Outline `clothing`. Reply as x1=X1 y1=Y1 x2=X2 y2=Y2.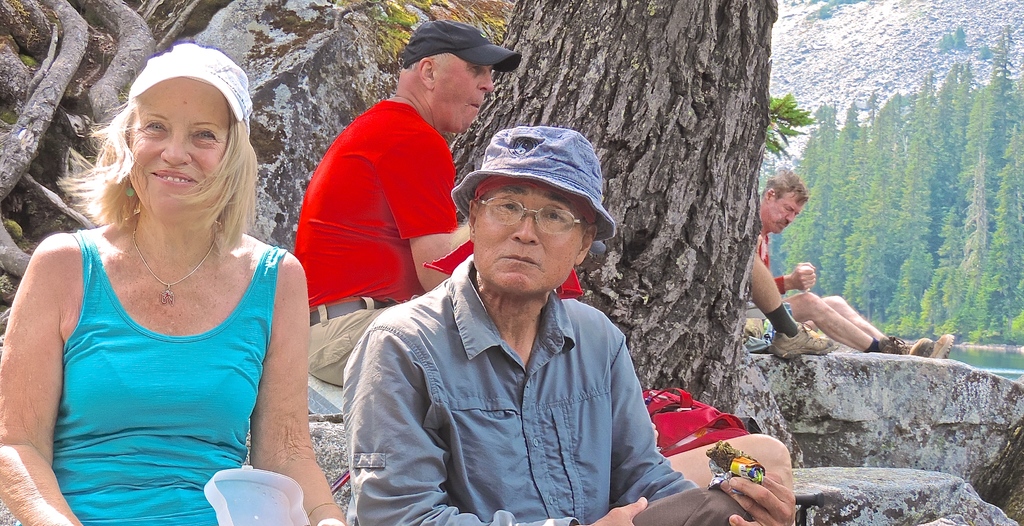
x1=324 y1=218 x2=690 y2=523.
